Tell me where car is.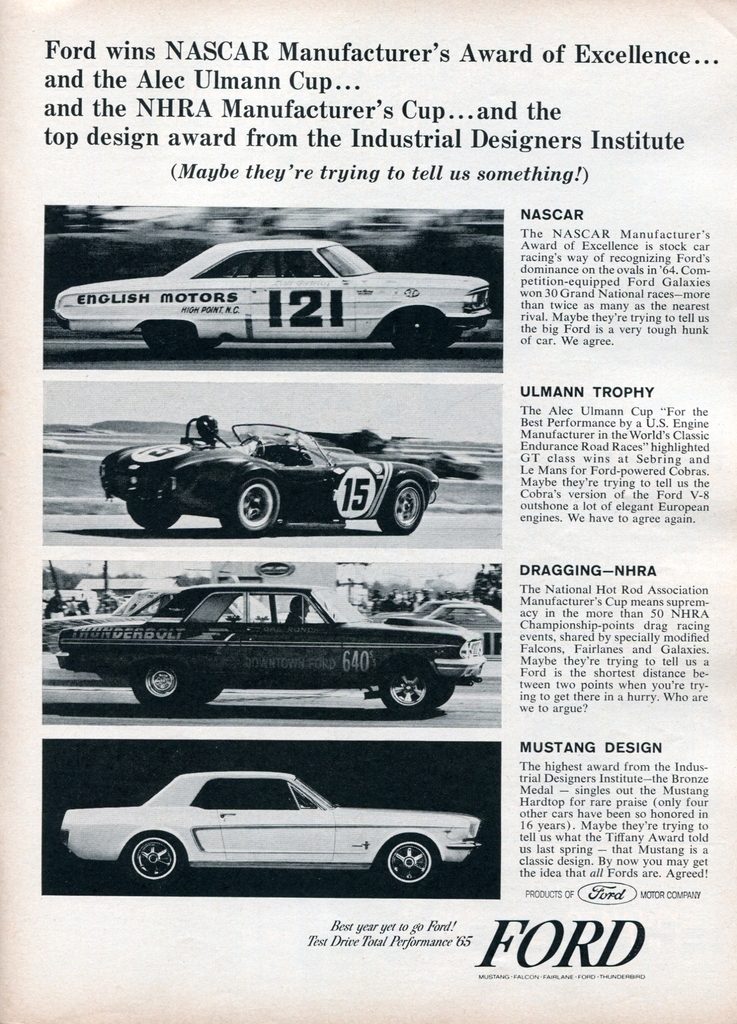
car is at rect(54, 241, 495, 358).
